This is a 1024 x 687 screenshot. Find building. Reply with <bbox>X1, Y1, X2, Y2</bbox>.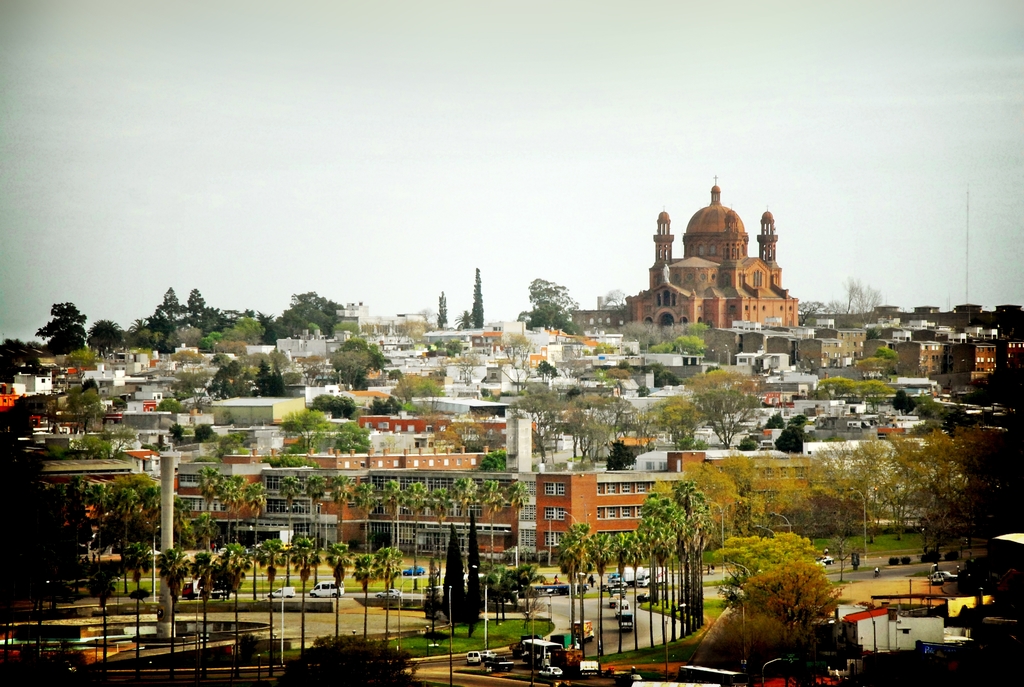
<bbox>169, 452, 813, 567</bbox>.
